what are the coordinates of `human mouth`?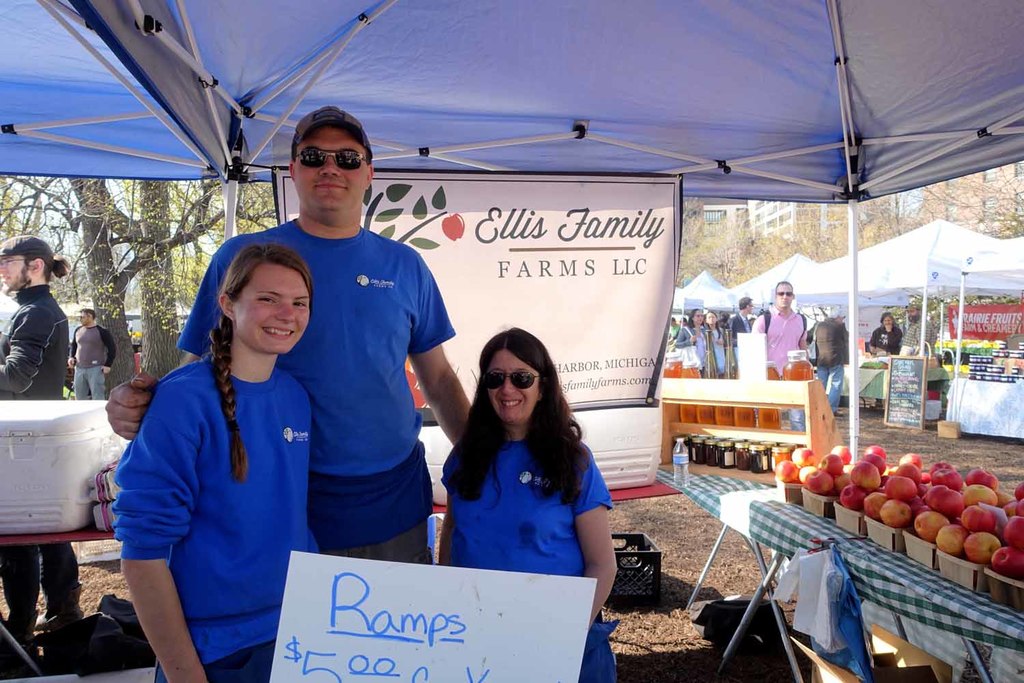
BBox(502, 397, 524, 414).
